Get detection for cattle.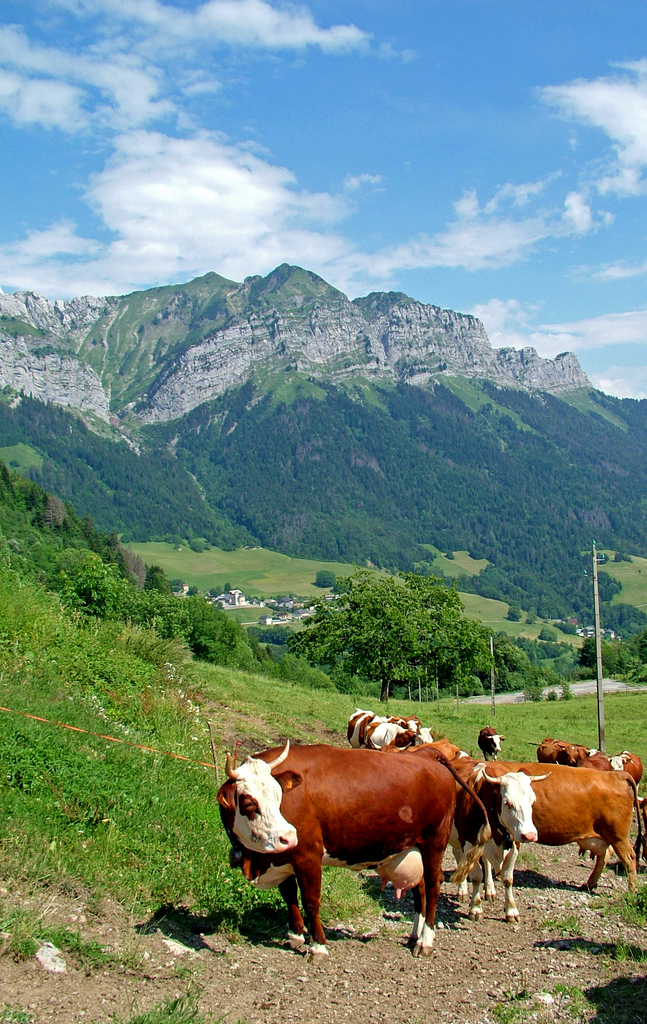
Detection: Rect(592, 742, 646, 865).
